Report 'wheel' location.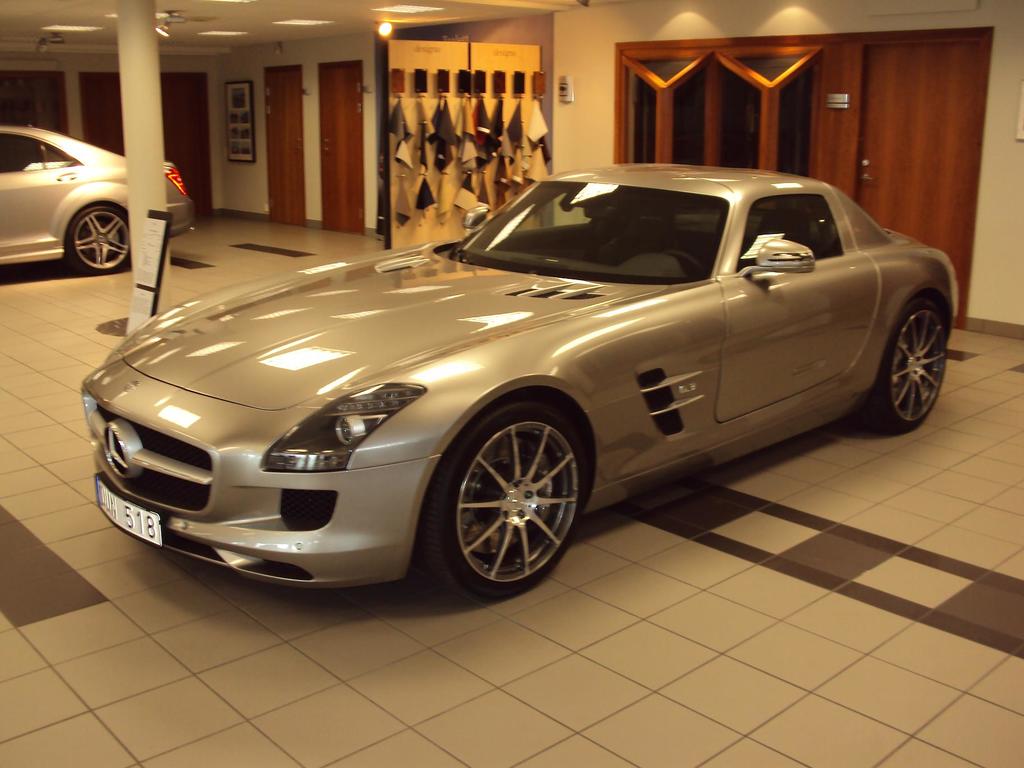
Report: pyautogui.locateOnScreen(417, 399, 586, 593).
